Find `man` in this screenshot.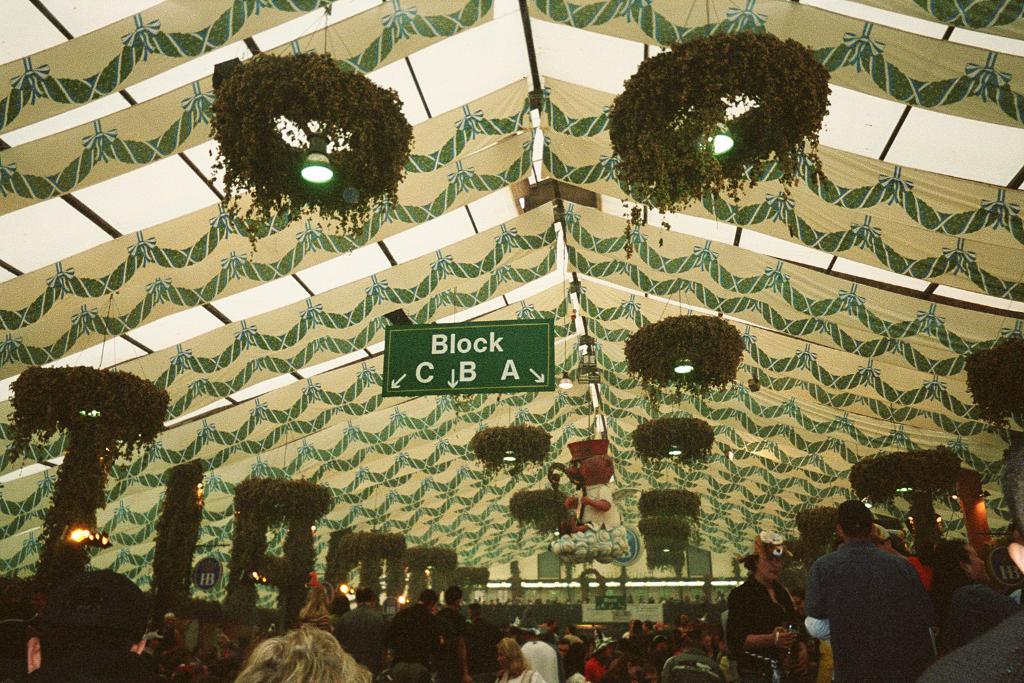
The bounding box for `man` is x1=517, y1=625, x2=559, y2=682.
